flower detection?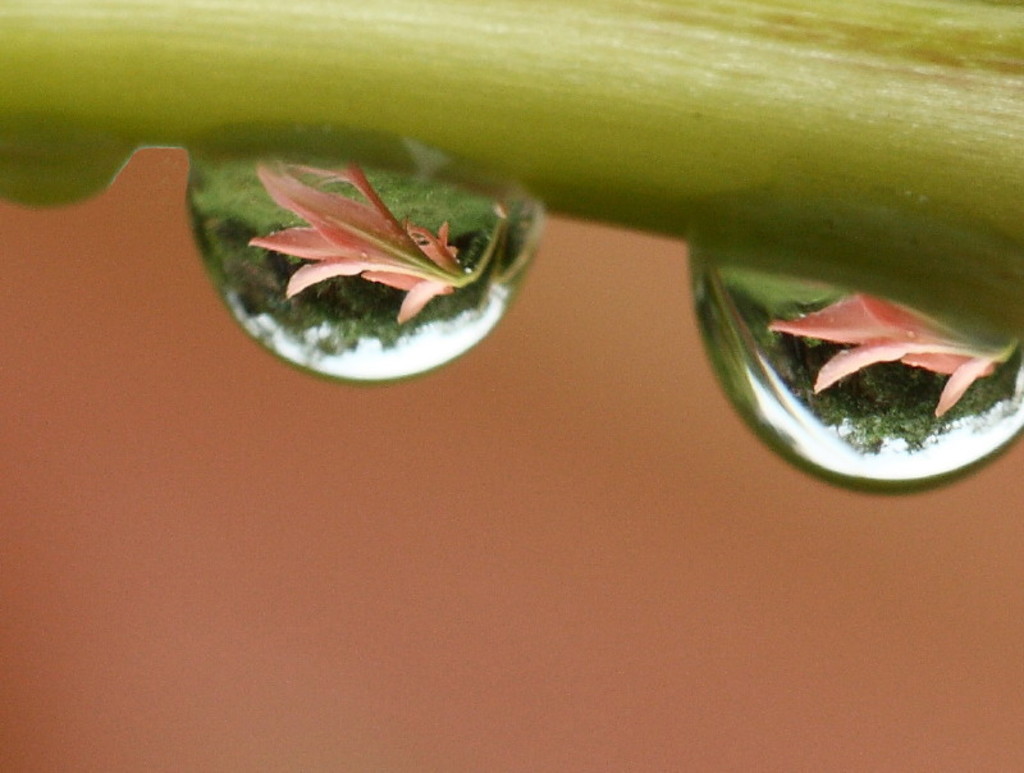
<box>769,283,1023,439</box>
